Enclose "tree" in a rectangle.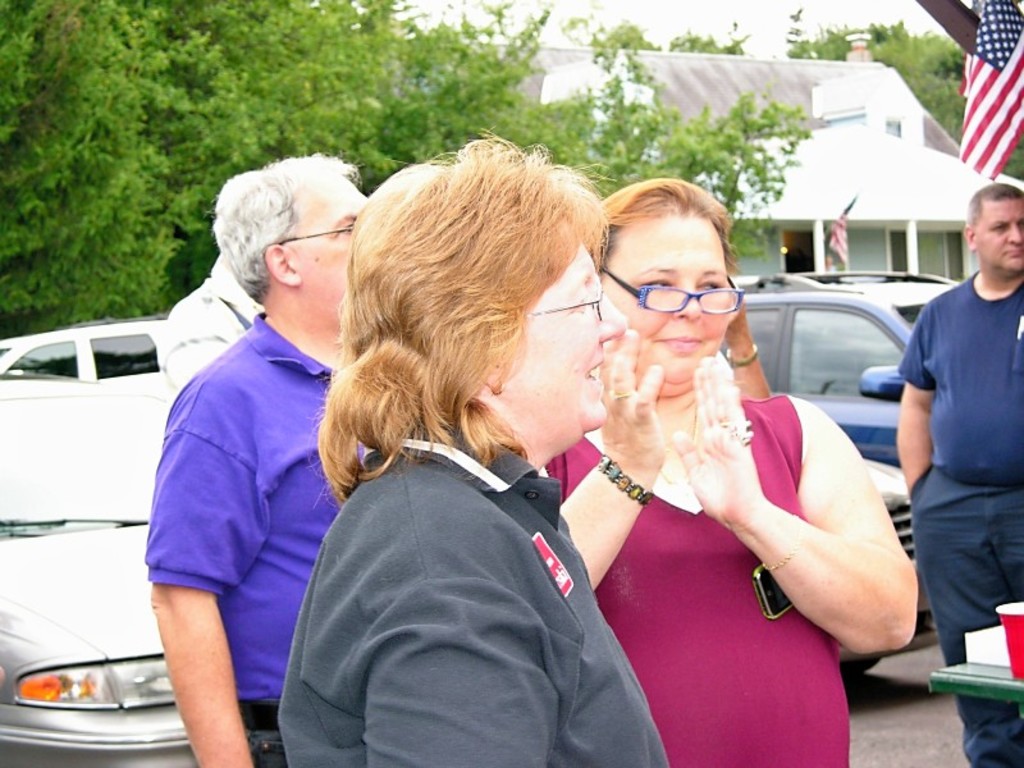
575 18 1023 188.
